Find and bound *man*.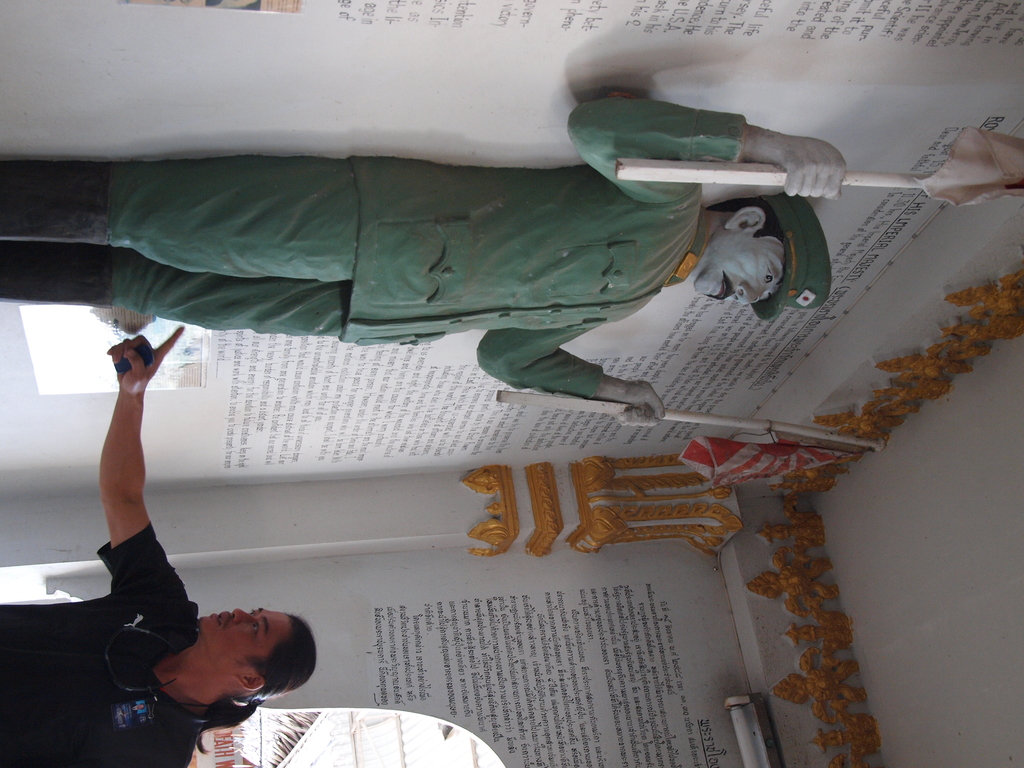
Bound: box(0, 99, 847, 428).
